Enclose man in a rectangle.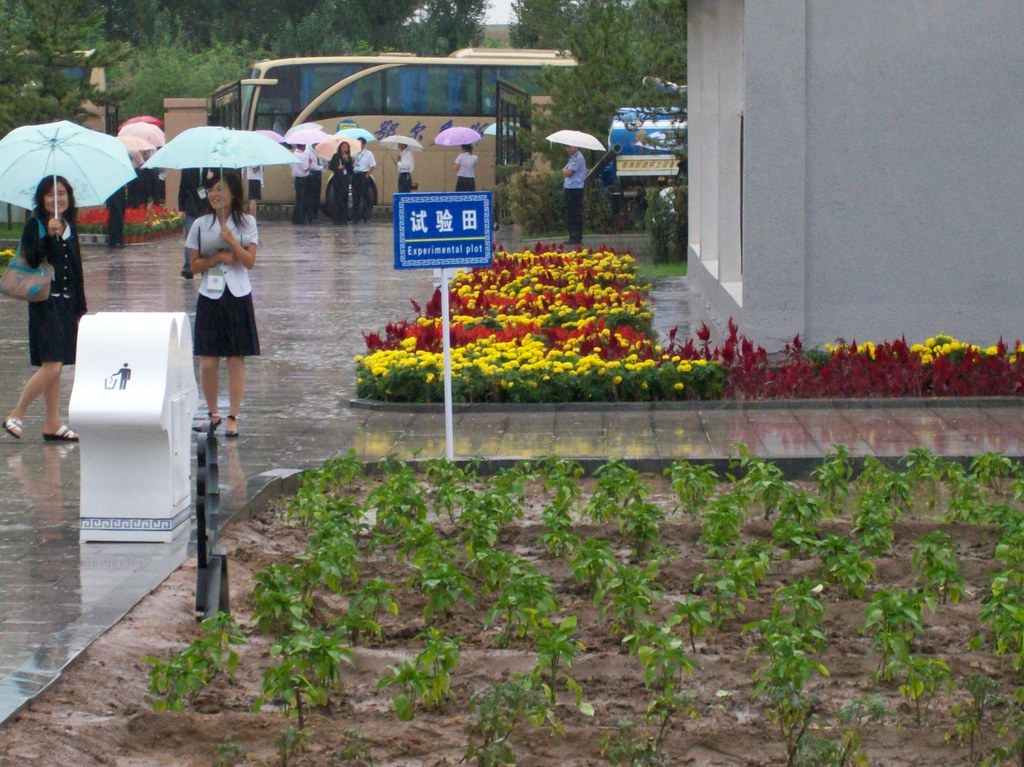
350:138:371:222.
